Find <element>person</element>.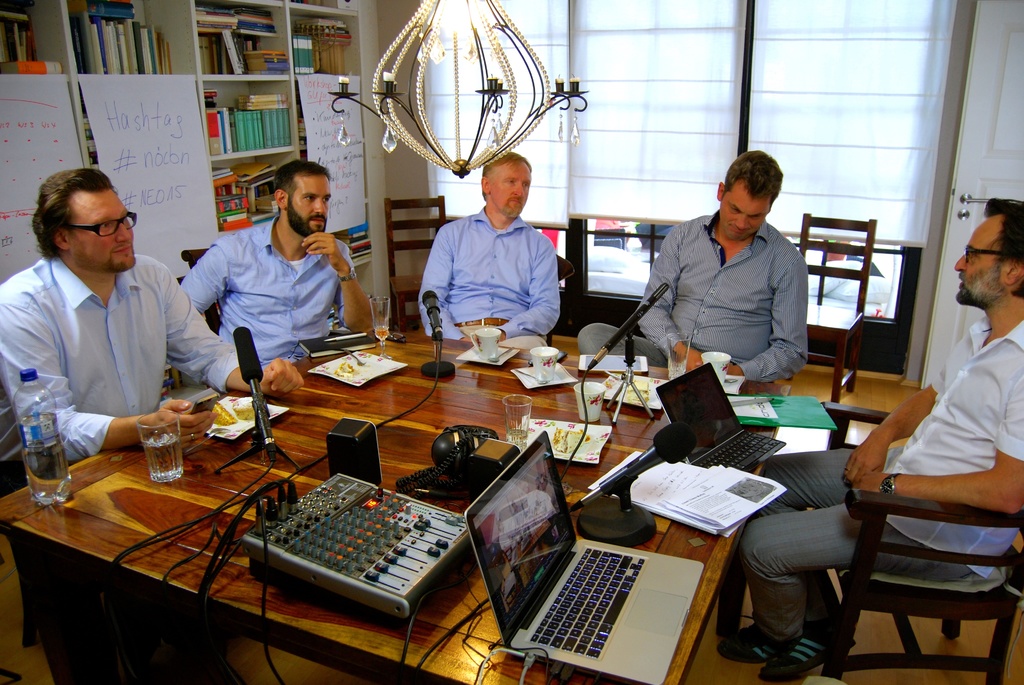
x1=179 y1=159 x2=374 y2=367.
